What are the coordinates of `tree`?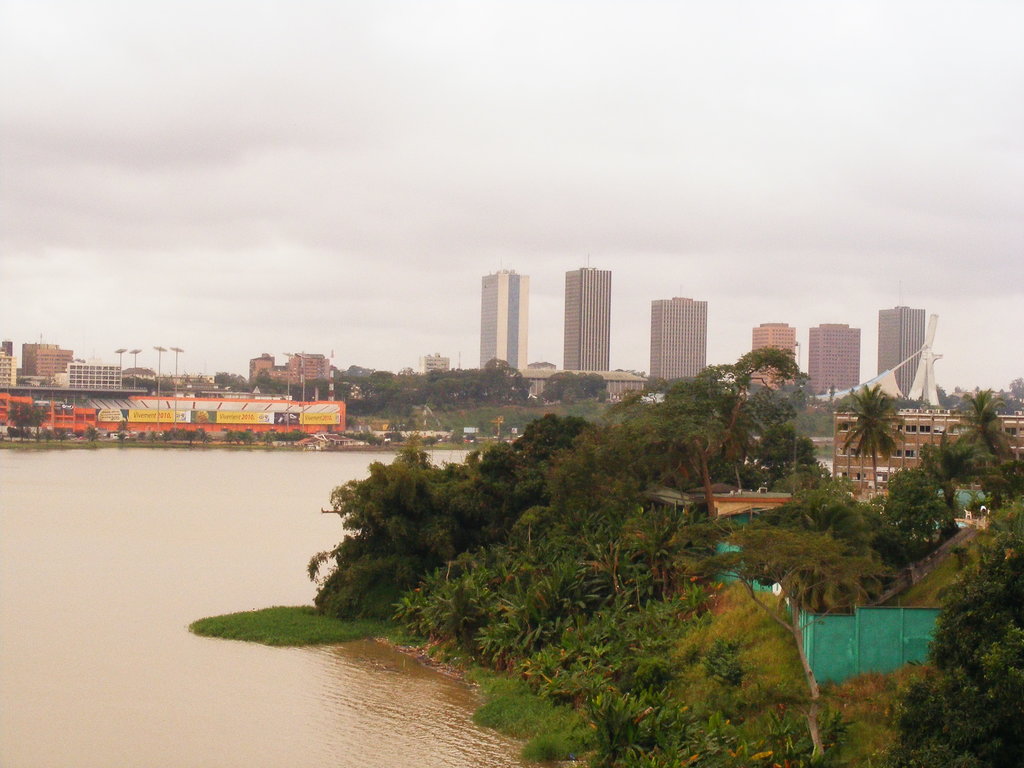
detection(279, 429, 312, 444).
